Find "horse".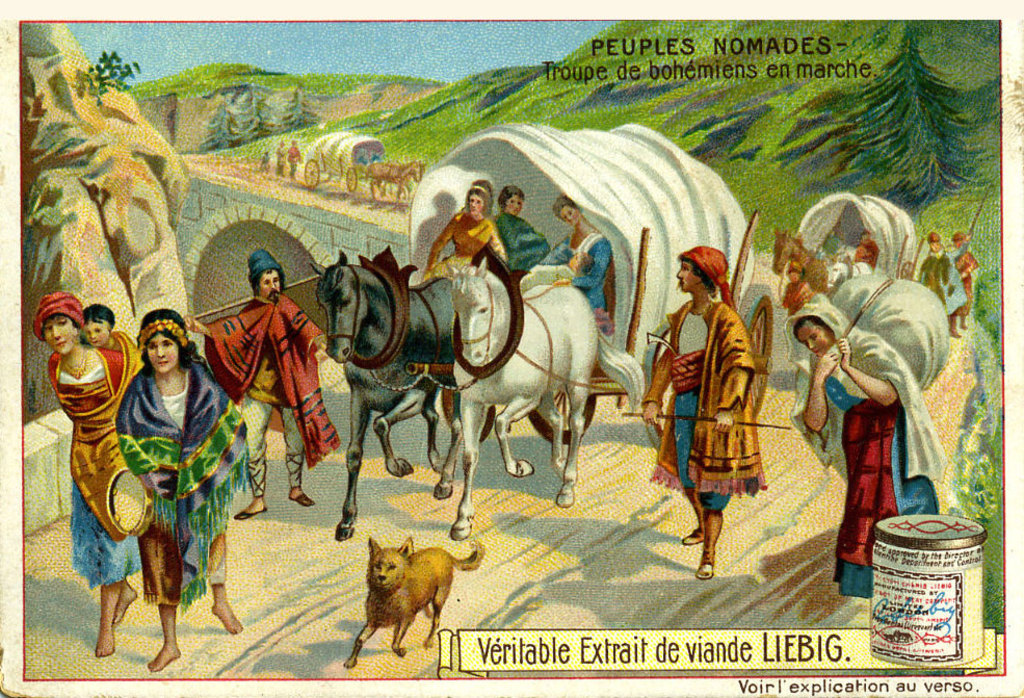
(363,156,424,201).
